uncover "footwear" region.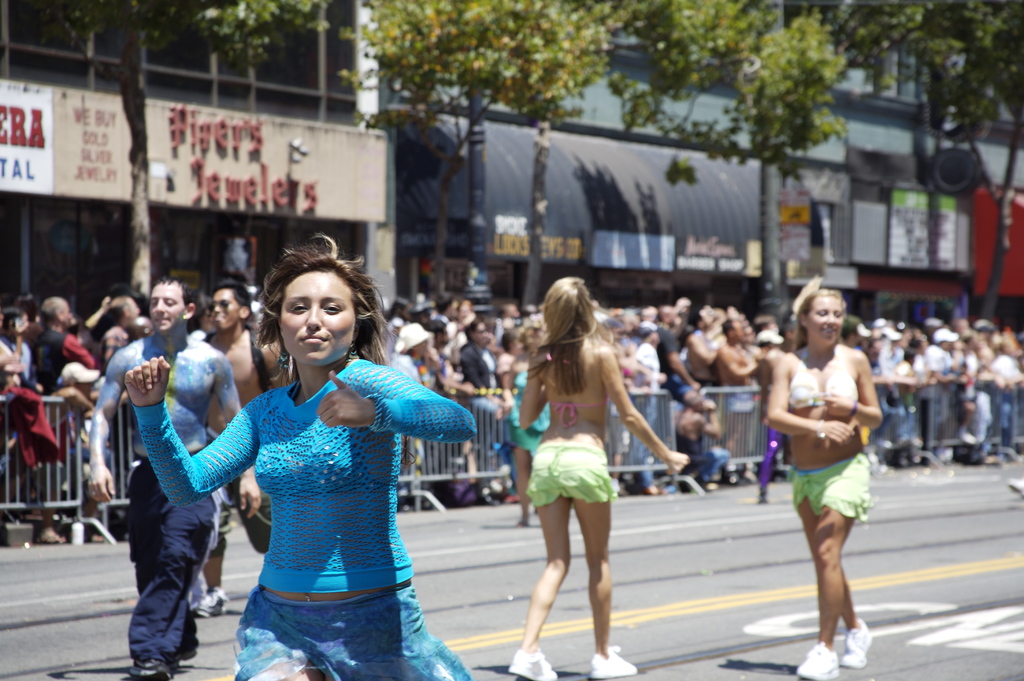
Uncovered: x1=834, y1=621, x2=871, y2=666.
